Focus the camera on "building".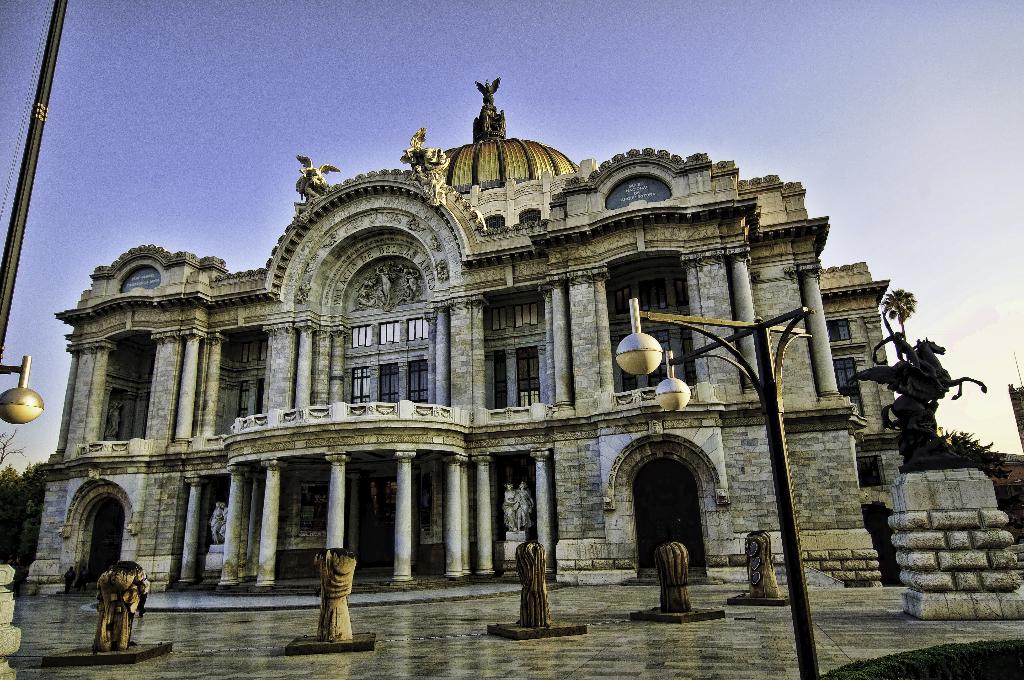
Focus region: <bbox>8, 70, 900, 588</bbox>.
